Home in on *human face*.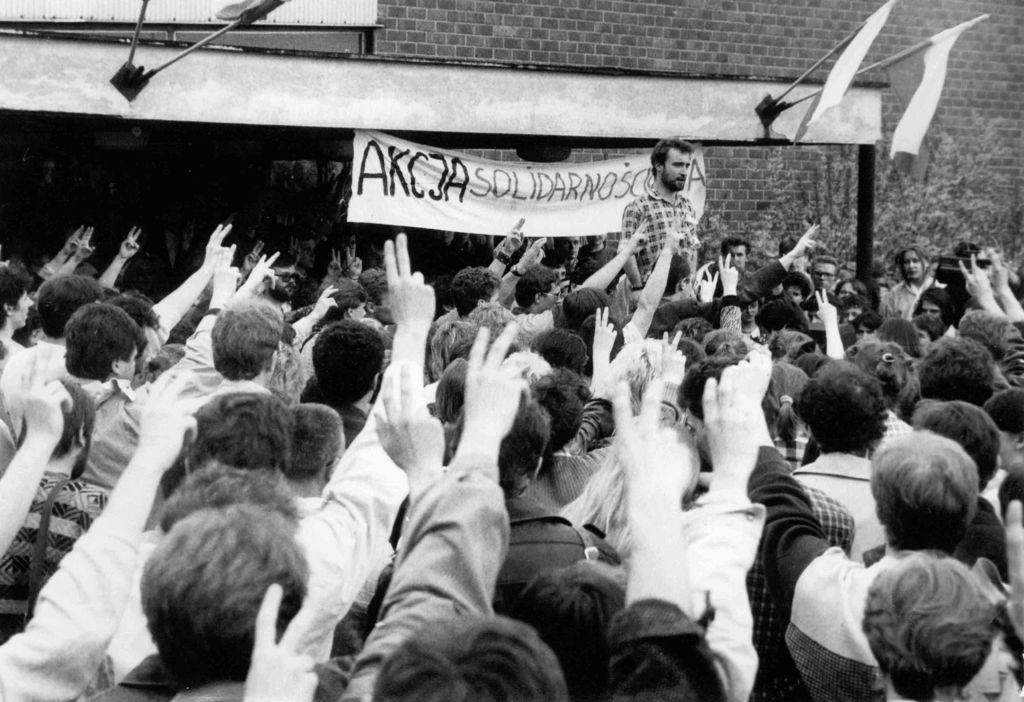
Homed in at crop(743, 298, 760, 322).
